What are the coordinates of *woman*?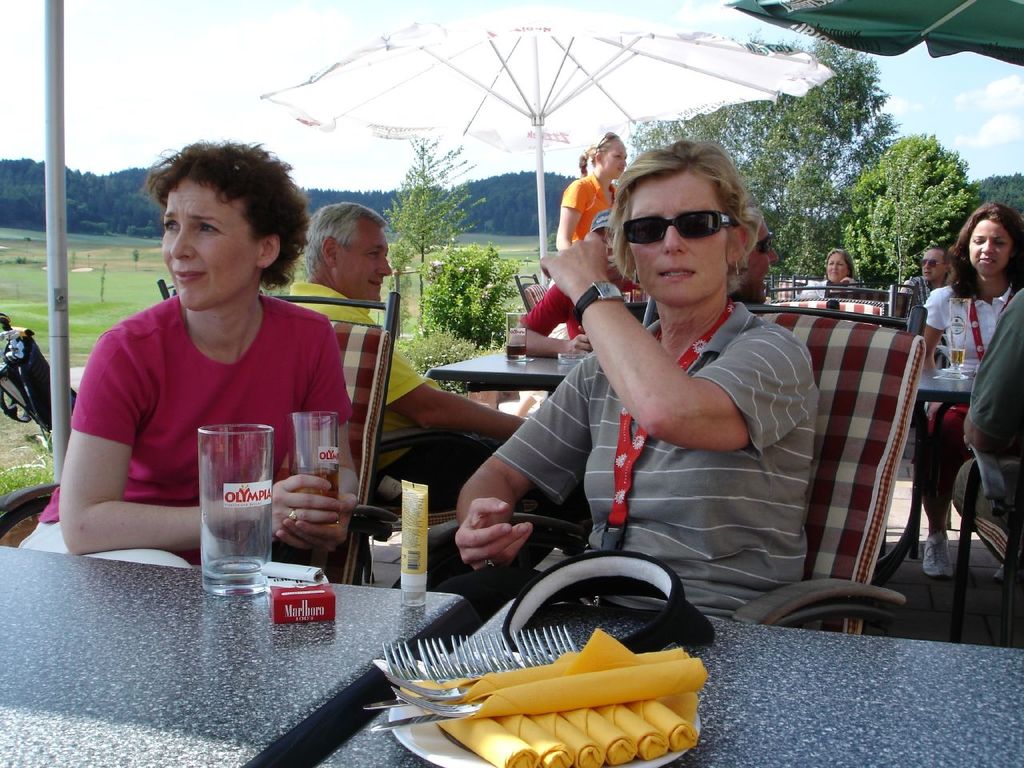
554:126:630:248.
